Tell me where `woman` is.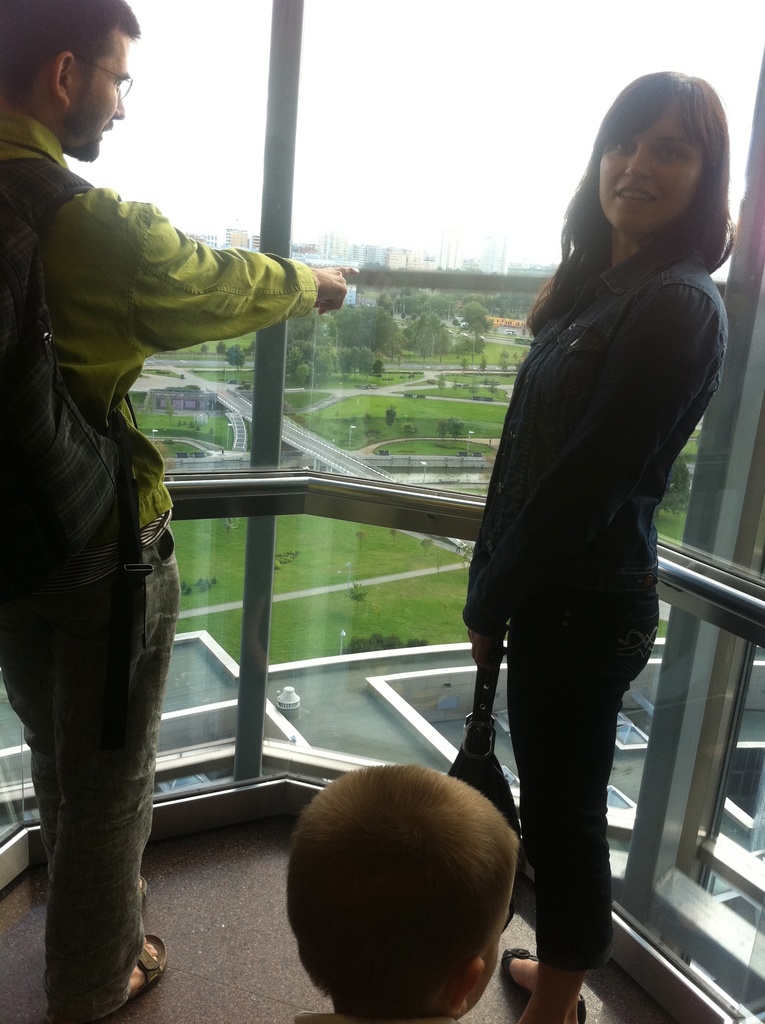
`woman` is at {"left": 429, "top": 80, "right": 729, "bottom": 982}.
